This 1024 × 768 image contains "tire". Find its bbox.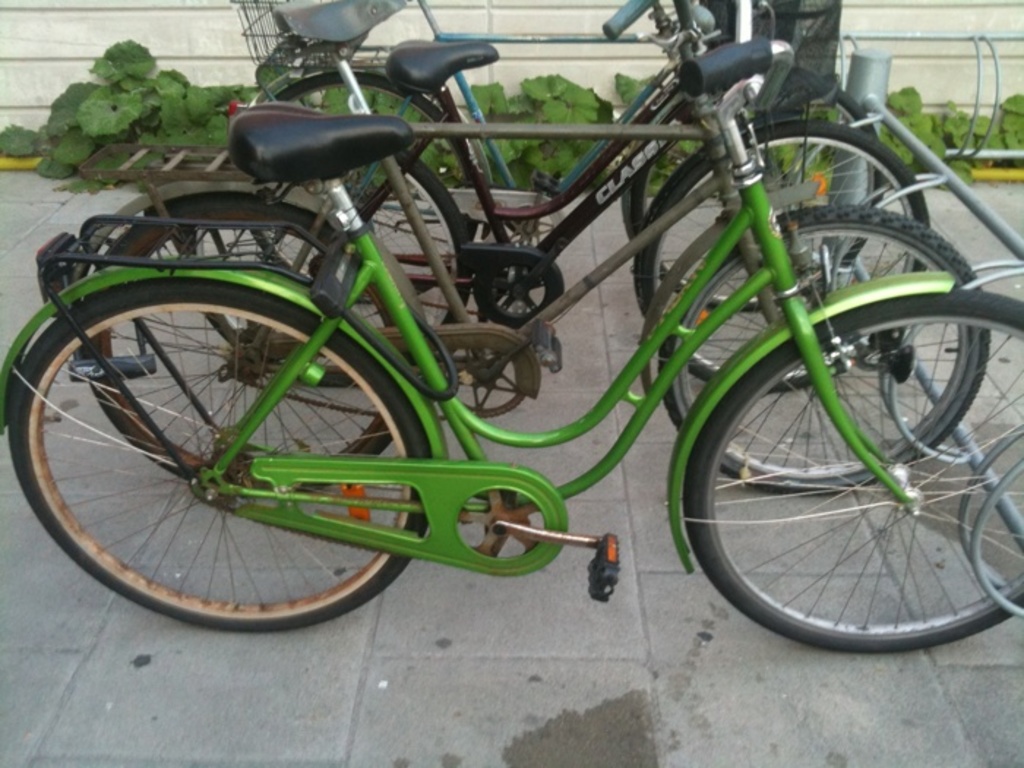
left=667, top=202, right=987, bottom=496.
